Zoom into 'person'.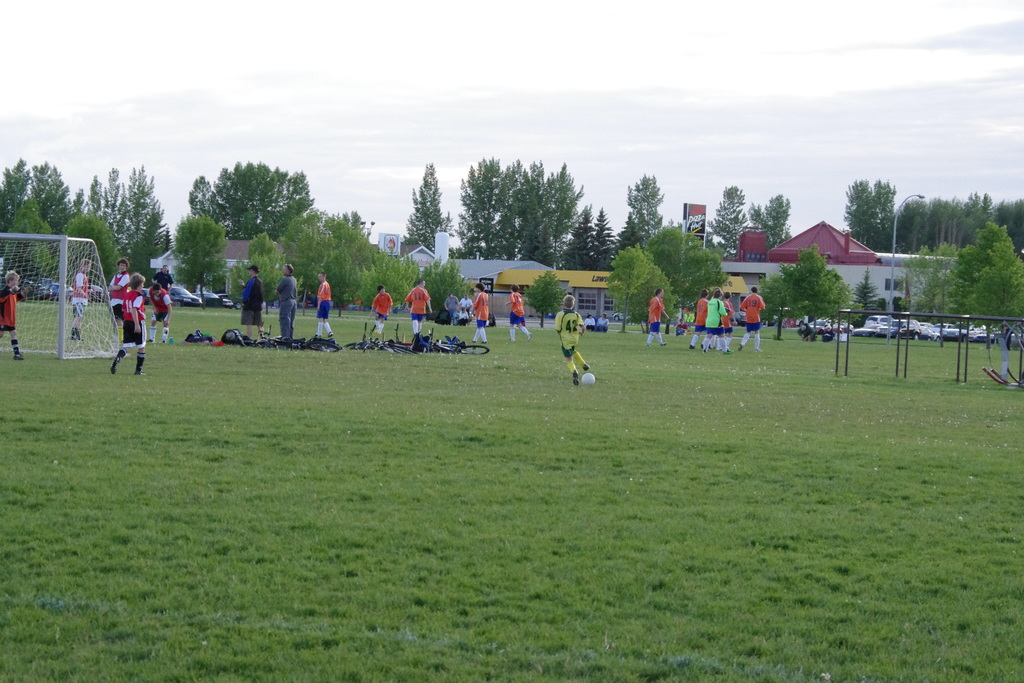
Zoom target: pyautogui.locateOnScreen(269, 261, 298, 338).
